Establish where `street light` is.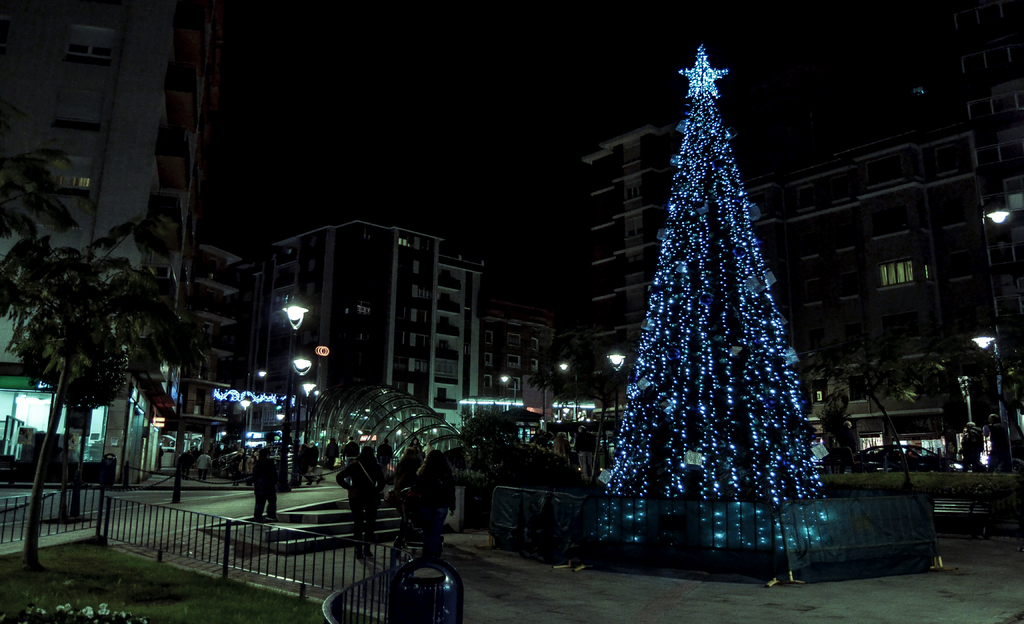
Established at 986:151:1009:478.
